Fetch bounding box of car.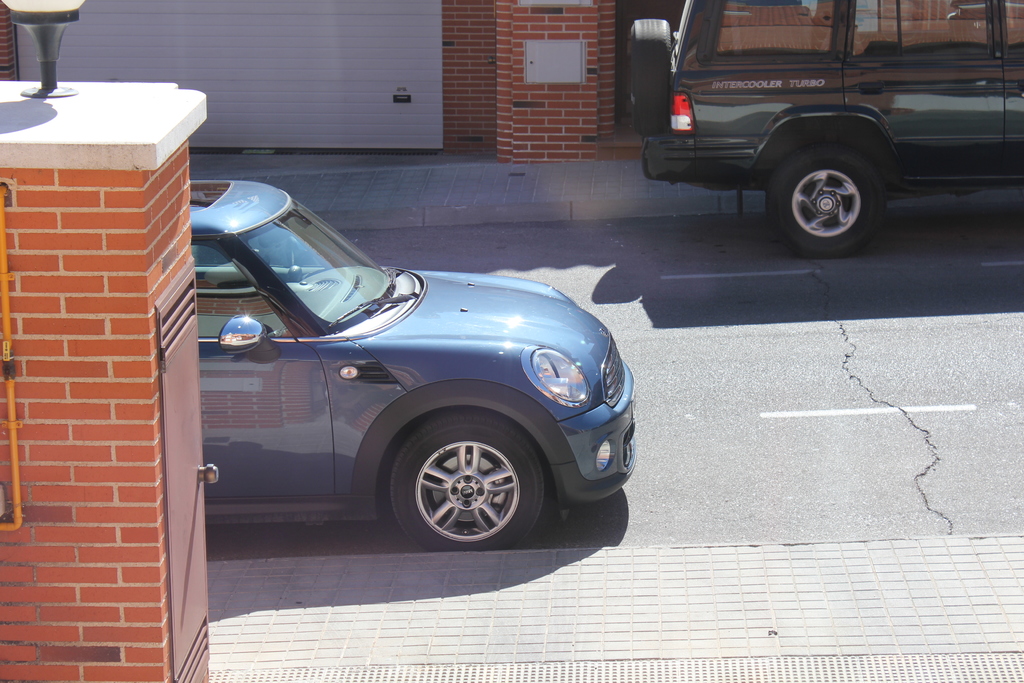
Bbox: detection(187, 177, 633, 548).
